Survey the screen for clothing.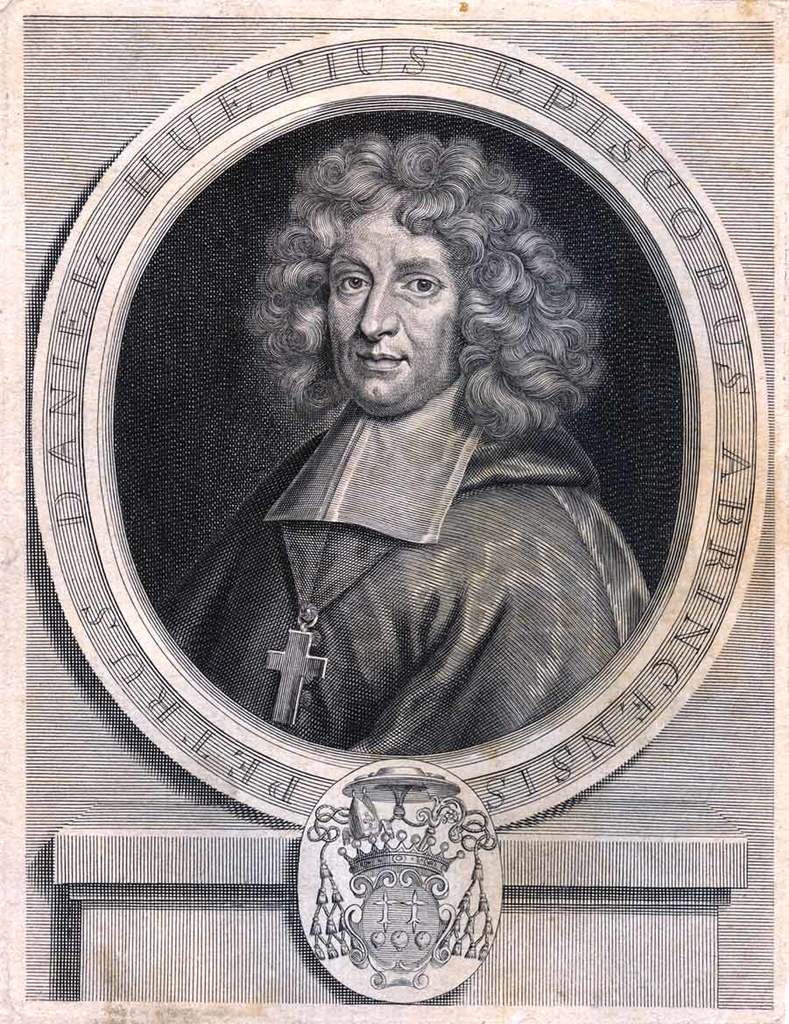
Survey found: select_region(208, 287, 652, 777).
